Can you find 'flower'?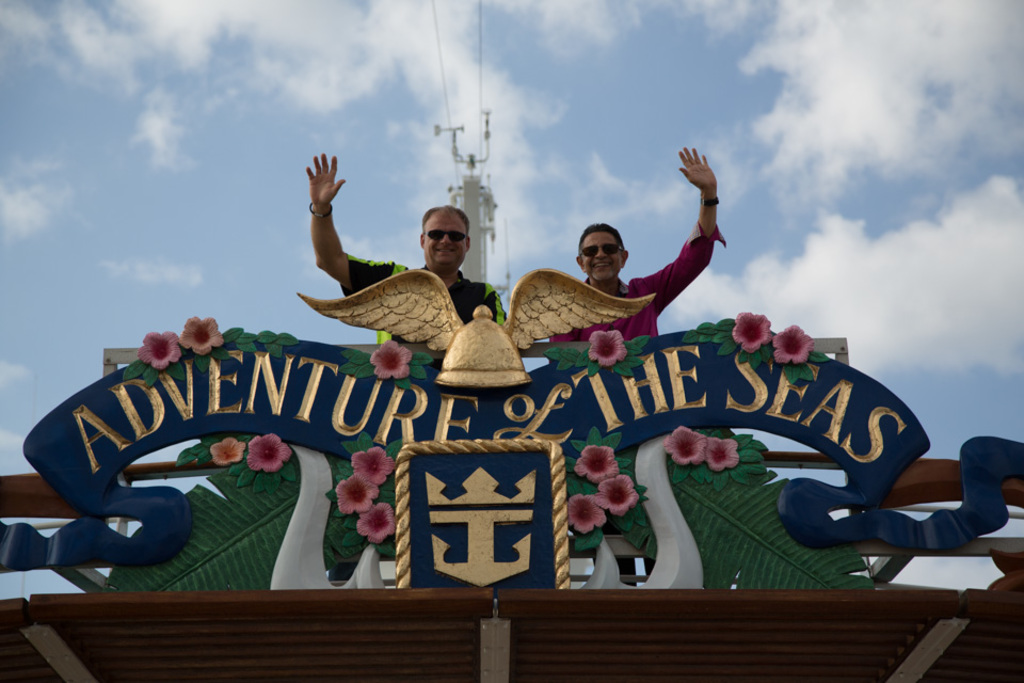
Yes, bounding box: (x1=597, y1=475, x2=638, y2=513).
